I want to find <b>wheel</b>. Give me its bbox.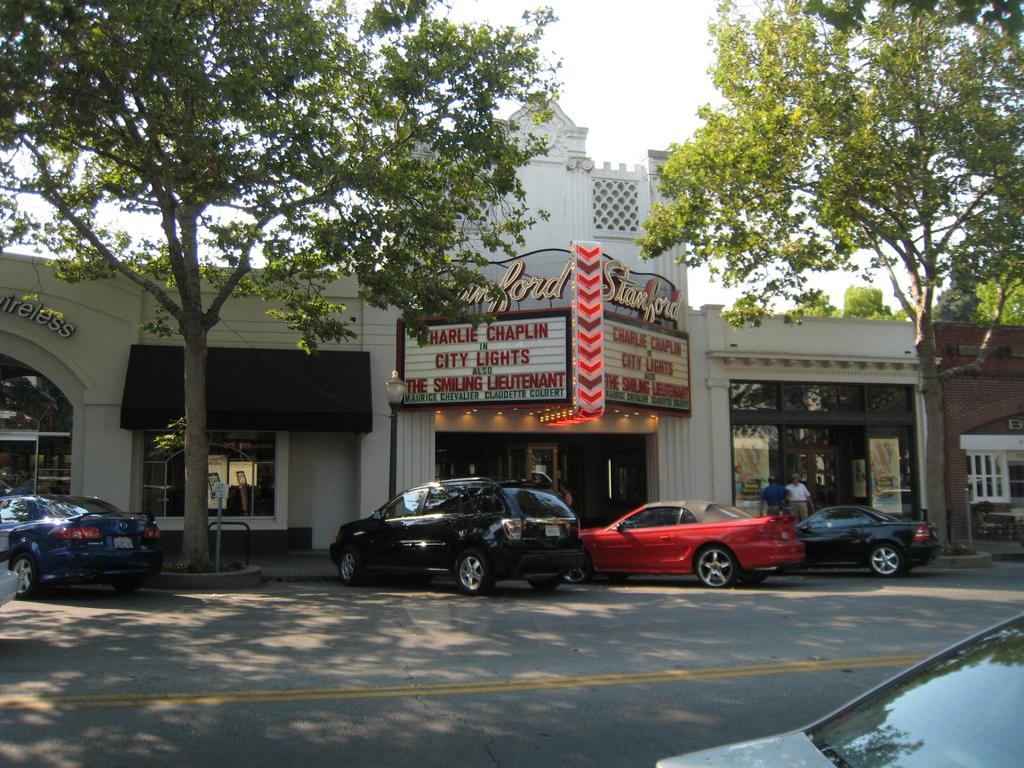
{"x1": 605, "y1": 572, "x2": 628, "y2": 584}.
